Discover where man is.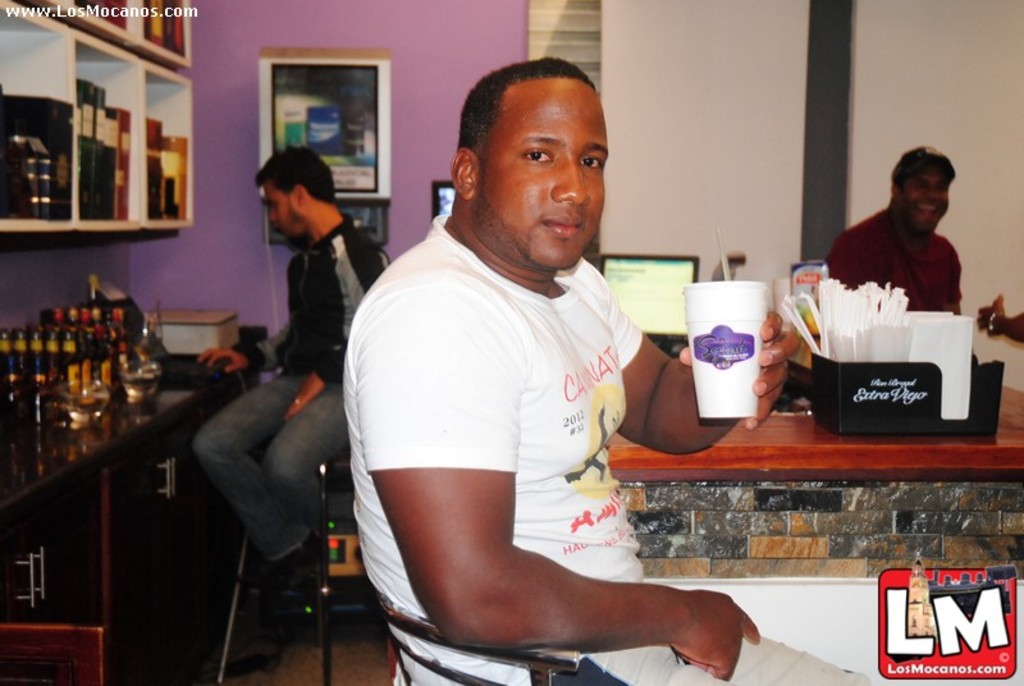
Discovered at select_region(343, 59, 865, 685).
